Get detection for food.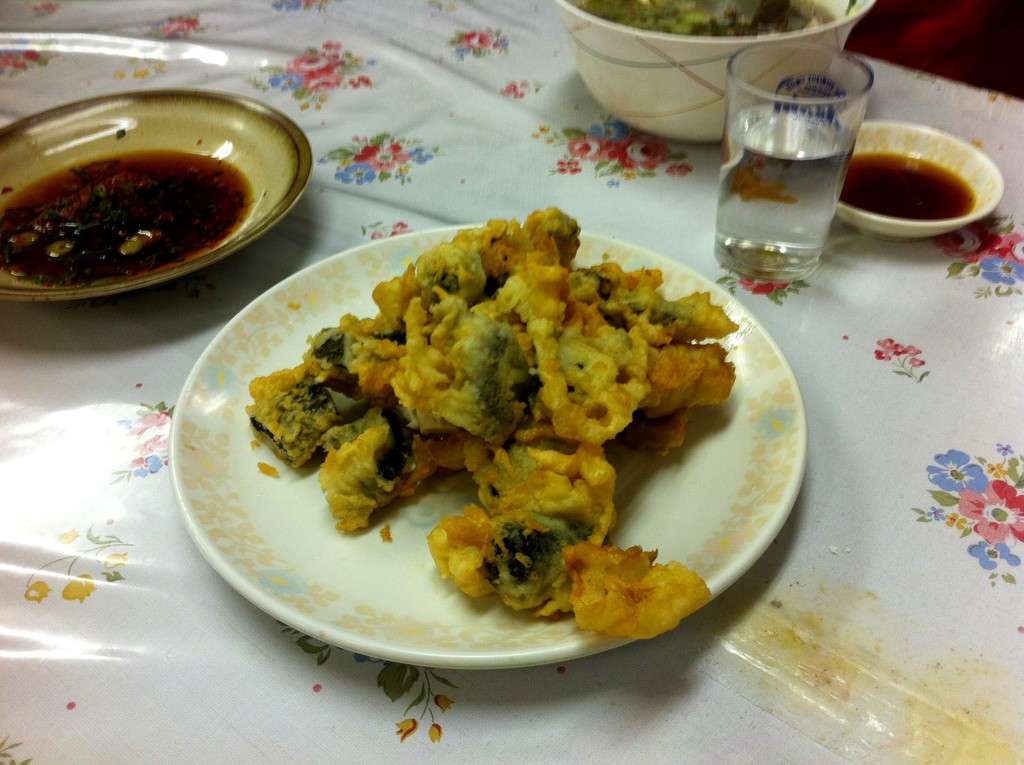
Detection: crop(6, 149, 250, 292).
